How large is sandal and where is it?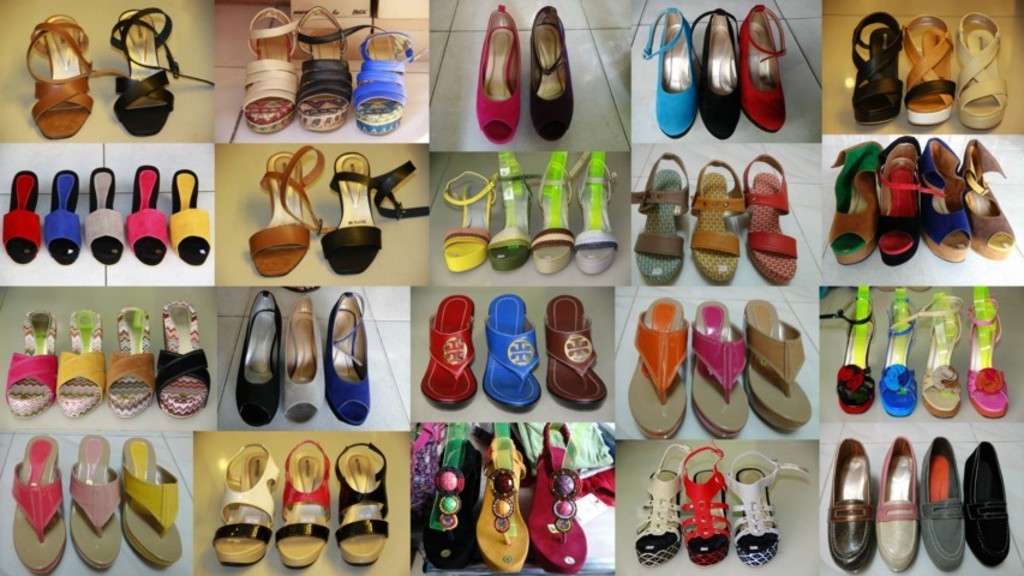
Bounding box: [693, 160, 745, 278].
